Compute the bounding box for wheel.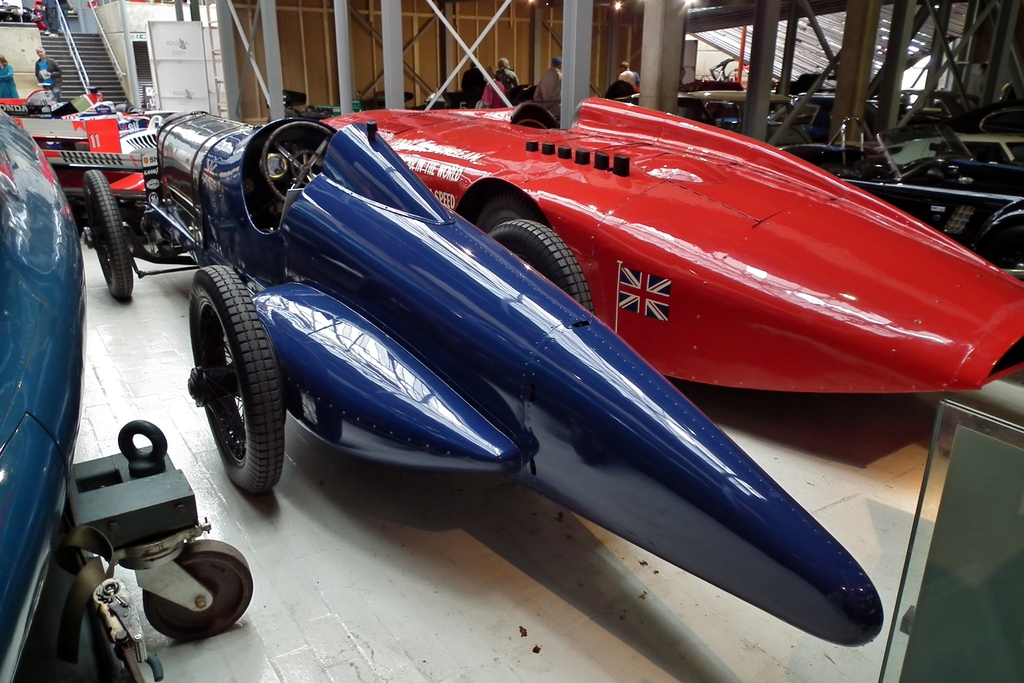
region(265, 126, 333, 206).
